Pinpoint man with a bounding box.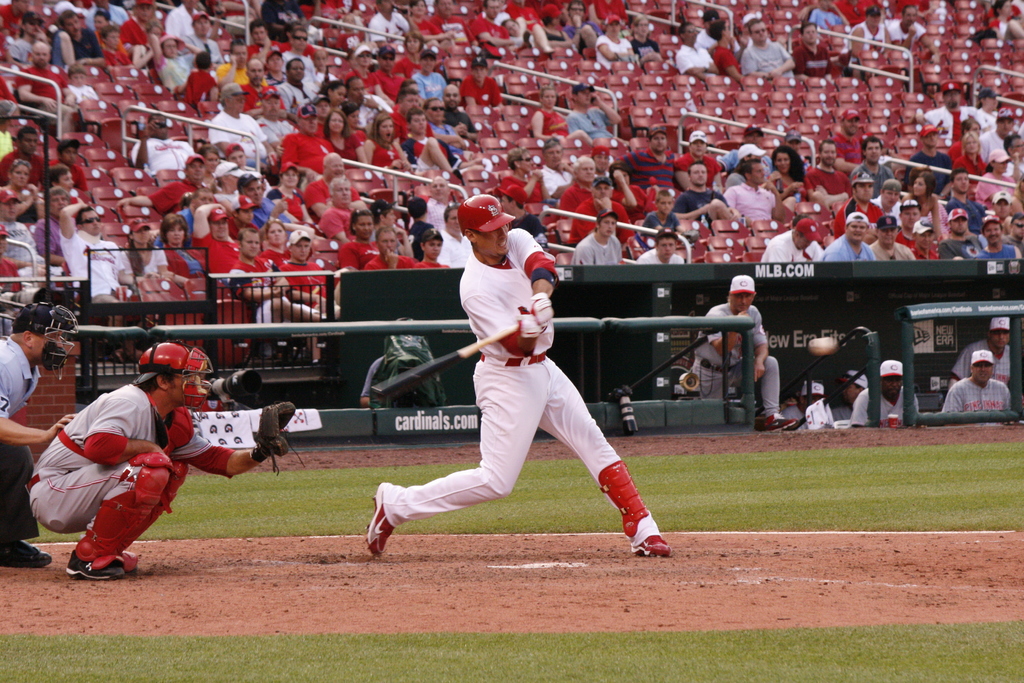
l=321, t=177, r=362, b=243.
